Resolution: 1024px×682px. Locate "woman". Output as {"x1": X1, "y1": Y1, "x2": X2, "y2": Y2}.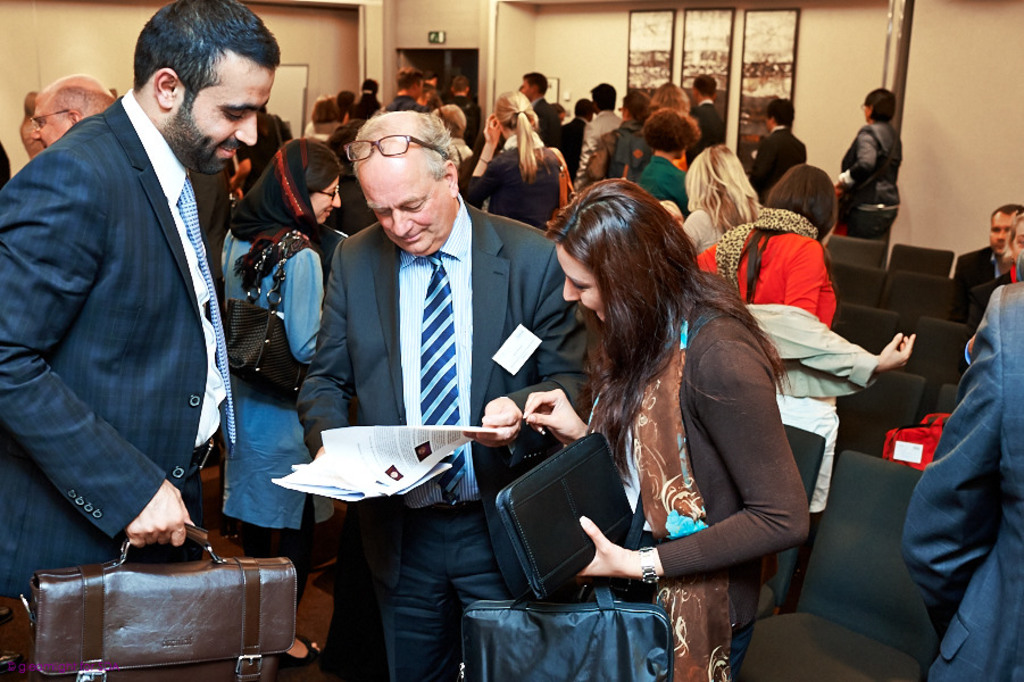
{"x1": 700, "y1": 161, "x2": 921, "y2": 500}.
